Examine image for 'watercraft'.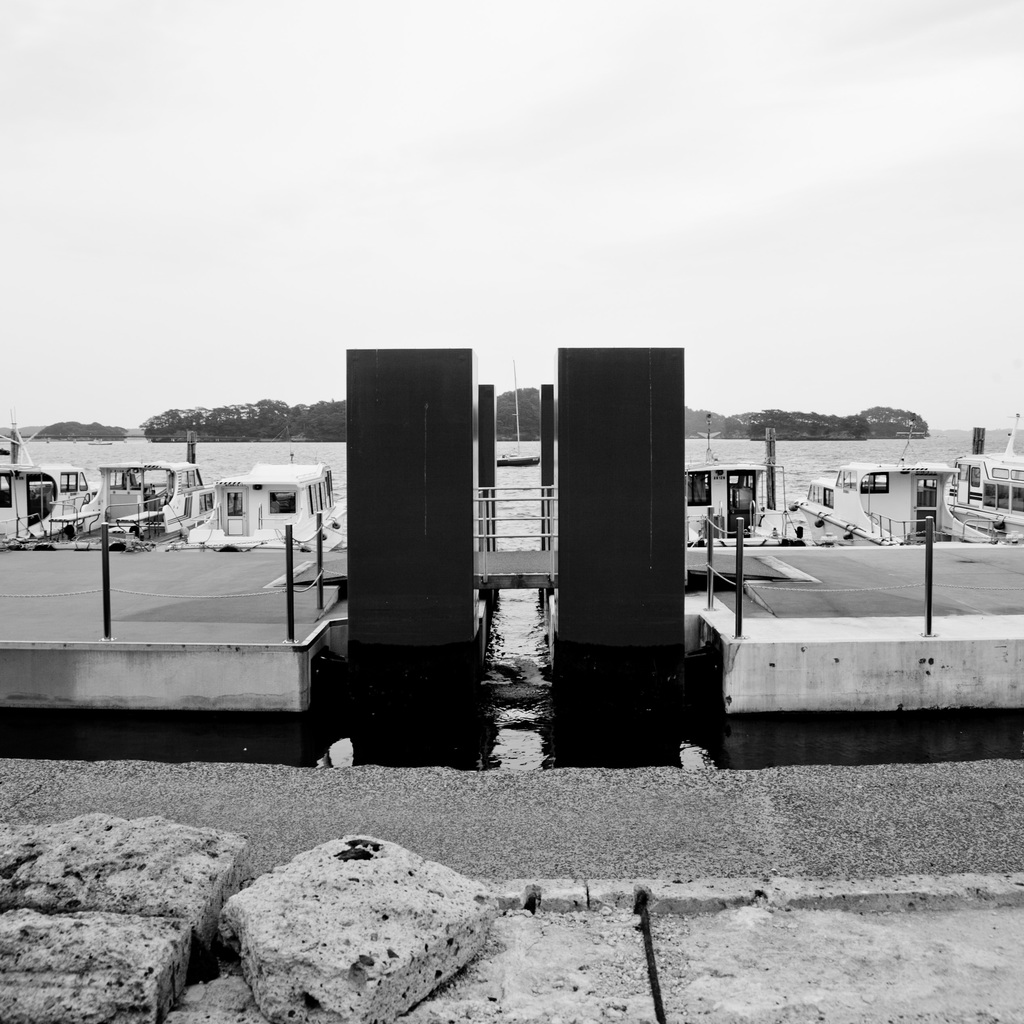
Examination result: detection(950, 414, 1023, 545).
